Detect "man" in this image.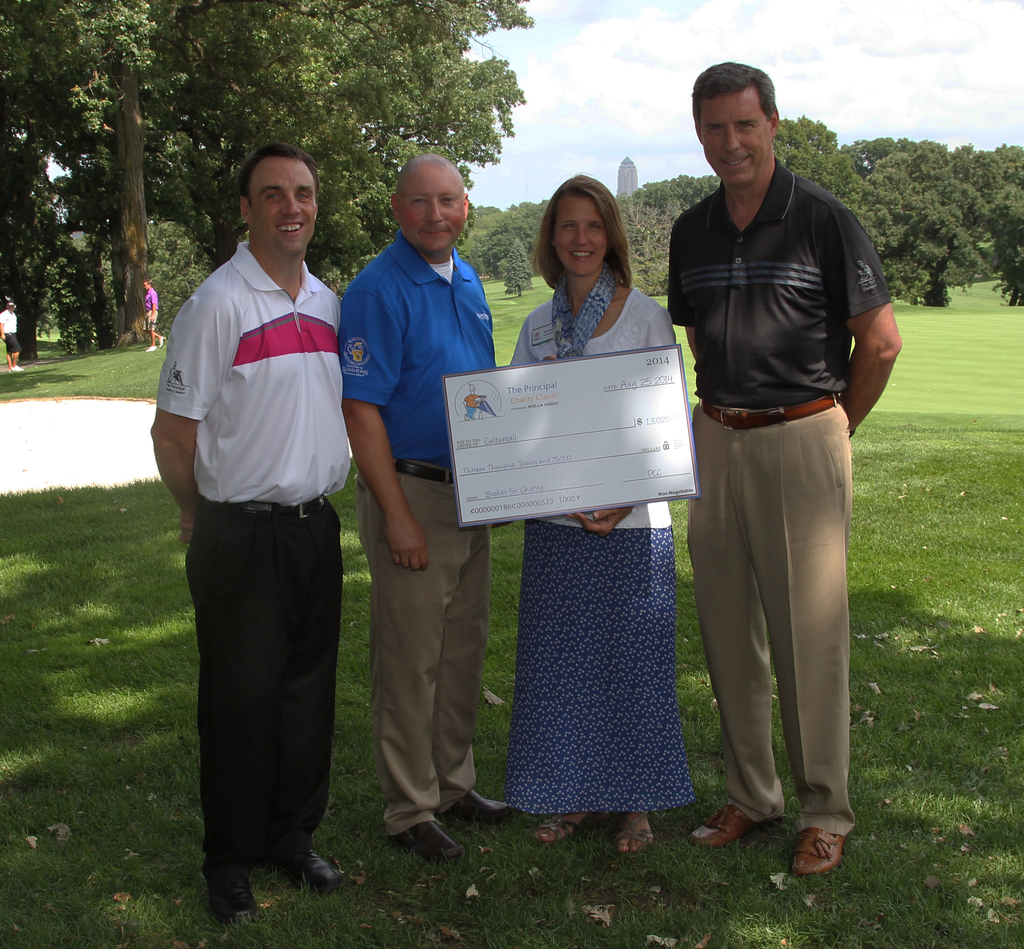
Detection: 0/296/22/375.
